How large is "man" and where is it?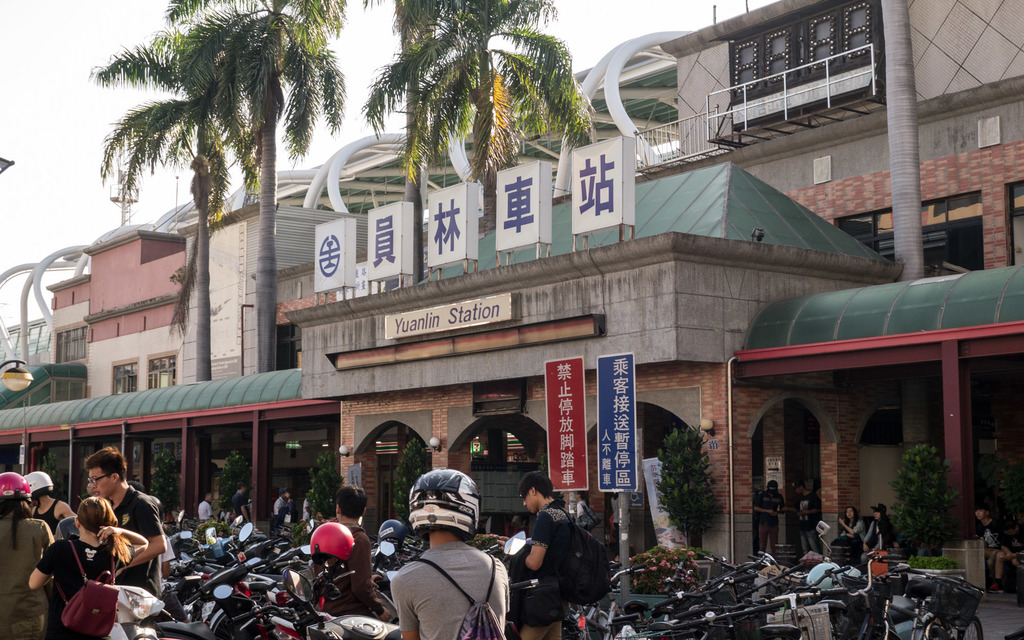
Bounding box: <box>977,503,1015,594</box>.
